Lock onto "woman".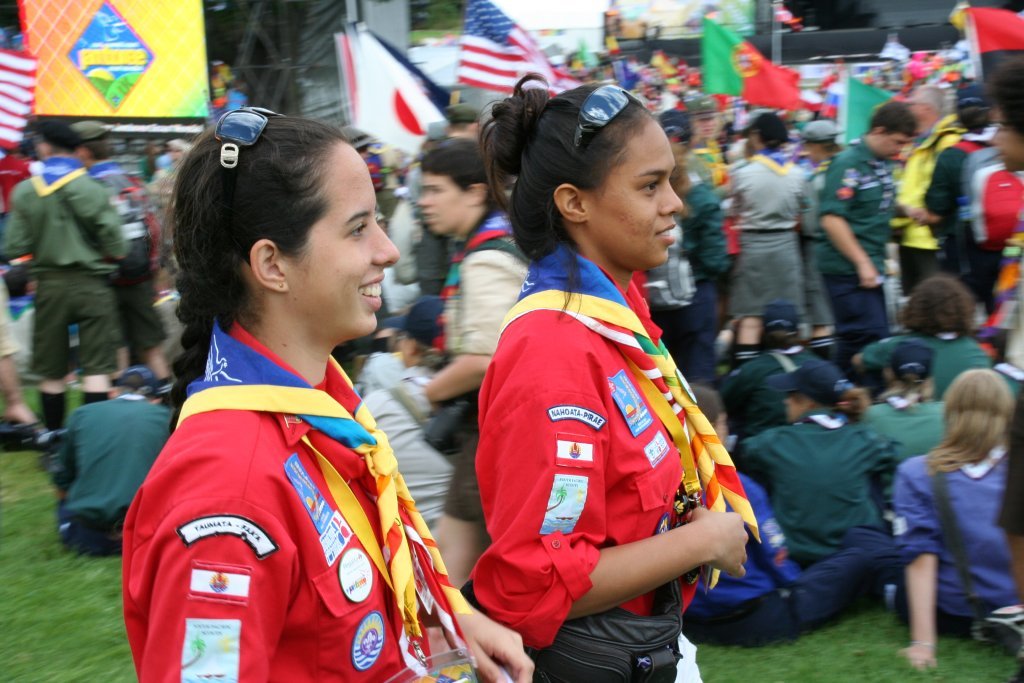
Locked: [x1=898, y1=371, x2=1011, y2=675].
